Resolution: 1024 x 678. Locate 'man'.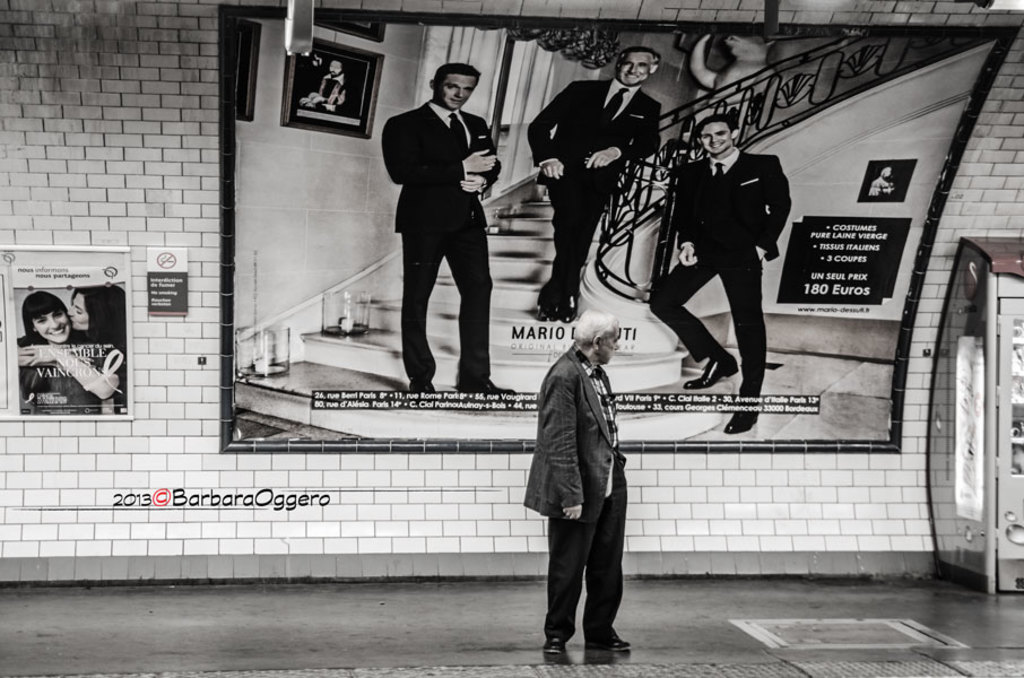
<box>536,306,651,669</box>.
